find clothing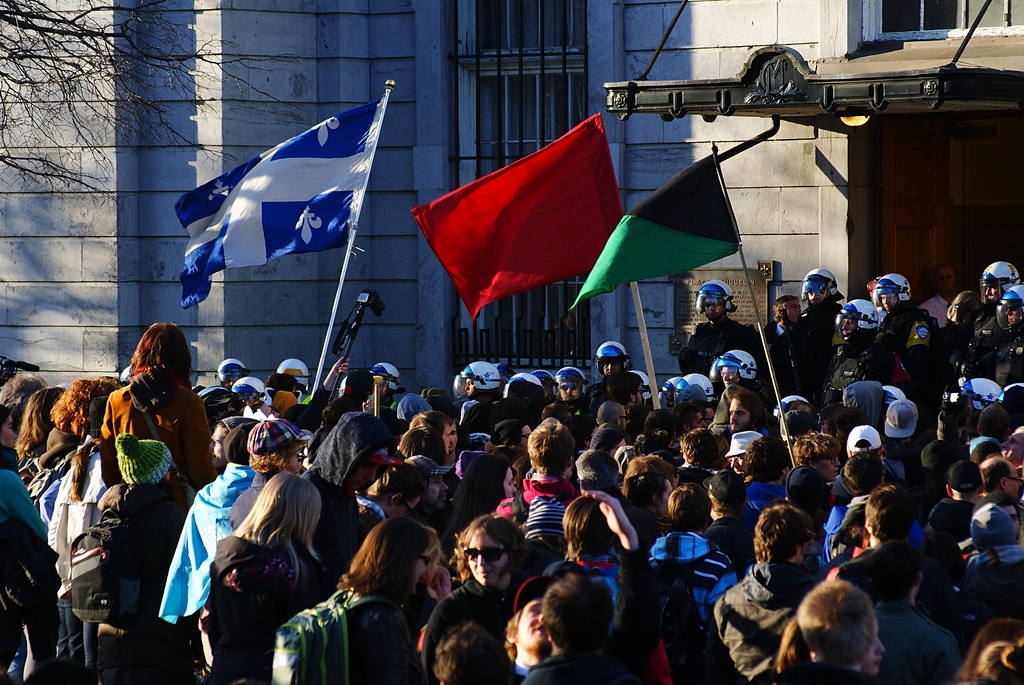
box=[492, 466, 575, 525]
